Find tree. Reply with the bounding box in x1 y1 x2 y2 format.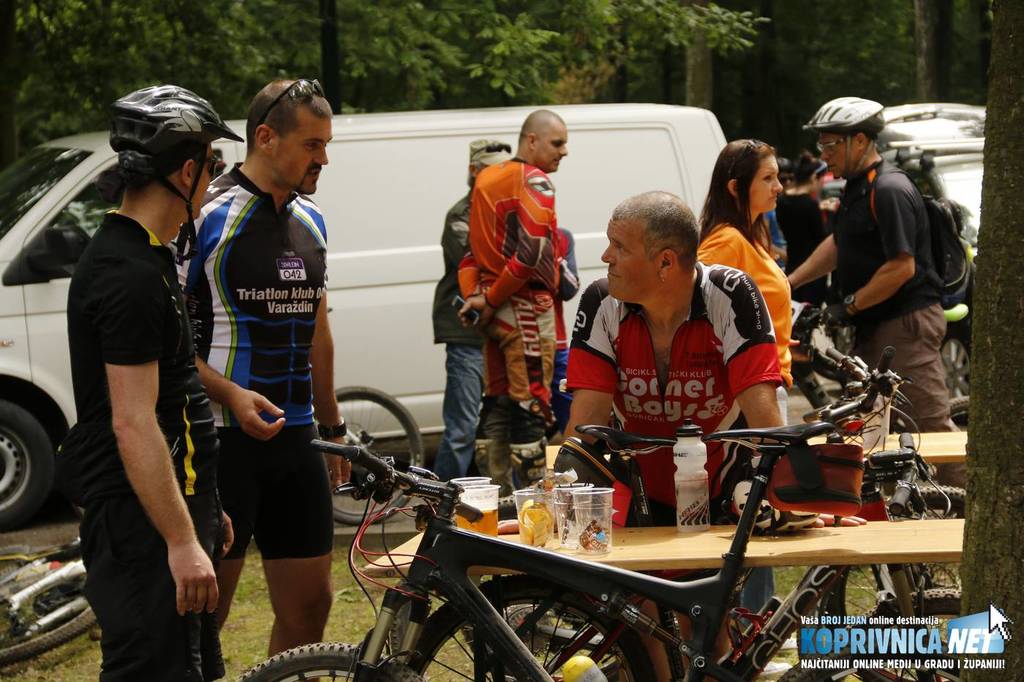
658 0 749 159.
